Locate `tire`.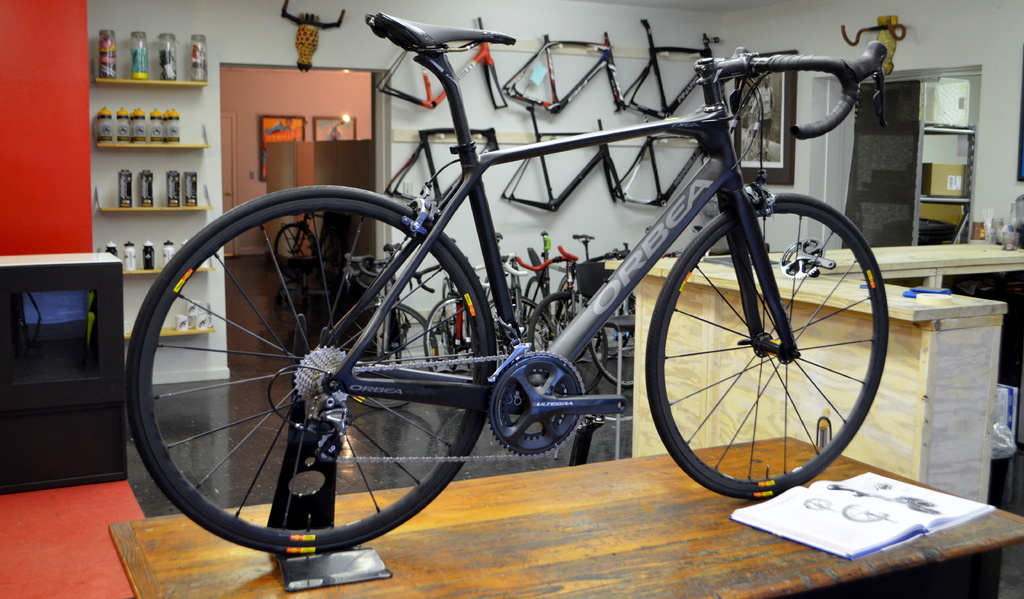
Bounding box: locate(656, 176, 886, 514).
